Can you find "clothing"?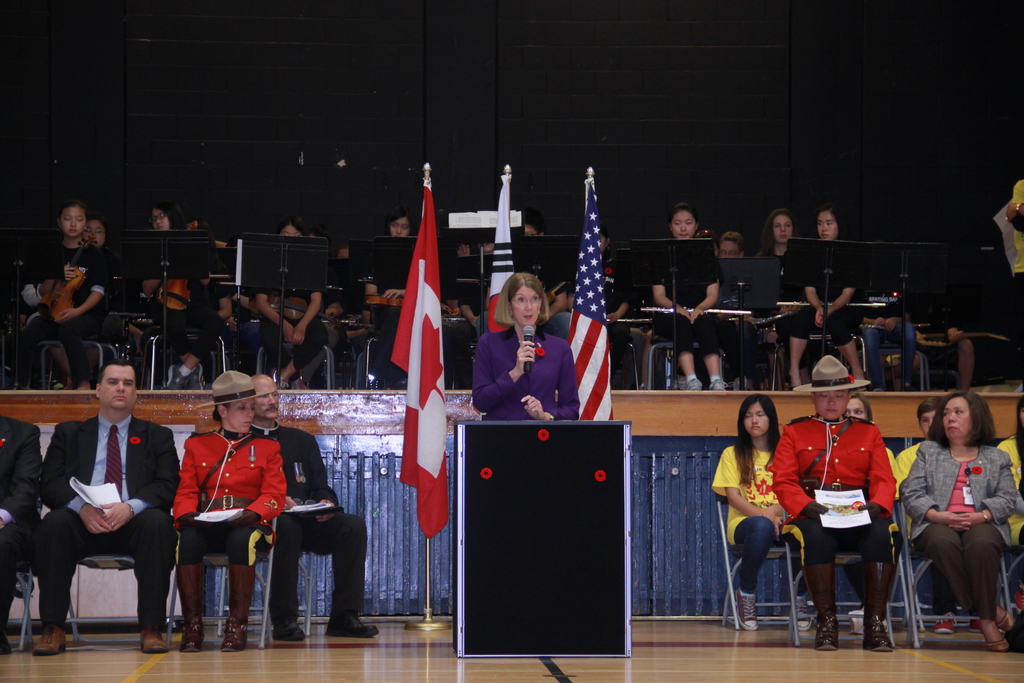
Yes, bounding box: 37 409 180 629.
